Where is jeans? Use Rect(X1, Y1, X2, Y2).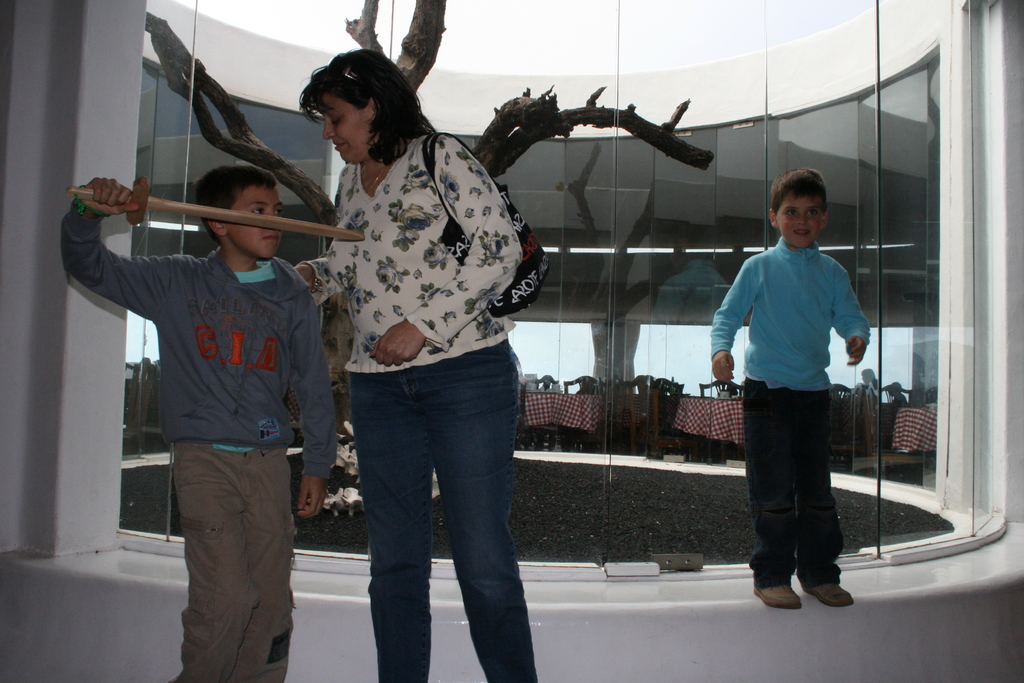
Rect(742, 382, 842, 570).
